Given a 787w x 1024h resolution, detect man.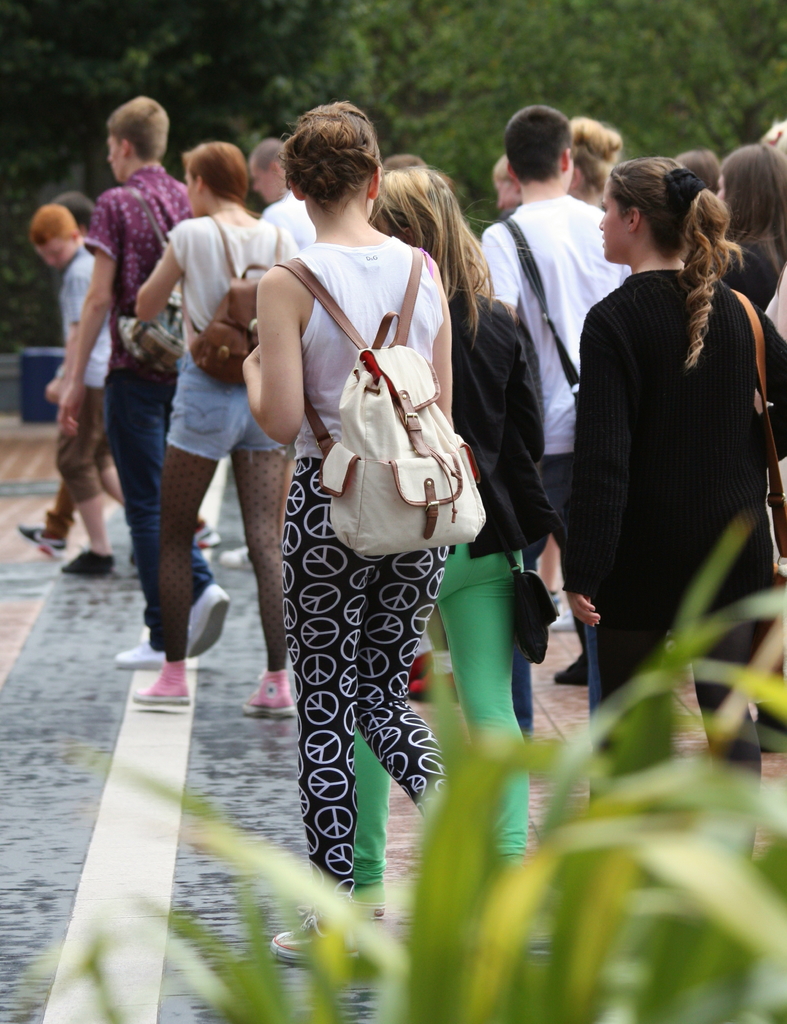
[x1=473, y1=100, x2=643, y2=704].
